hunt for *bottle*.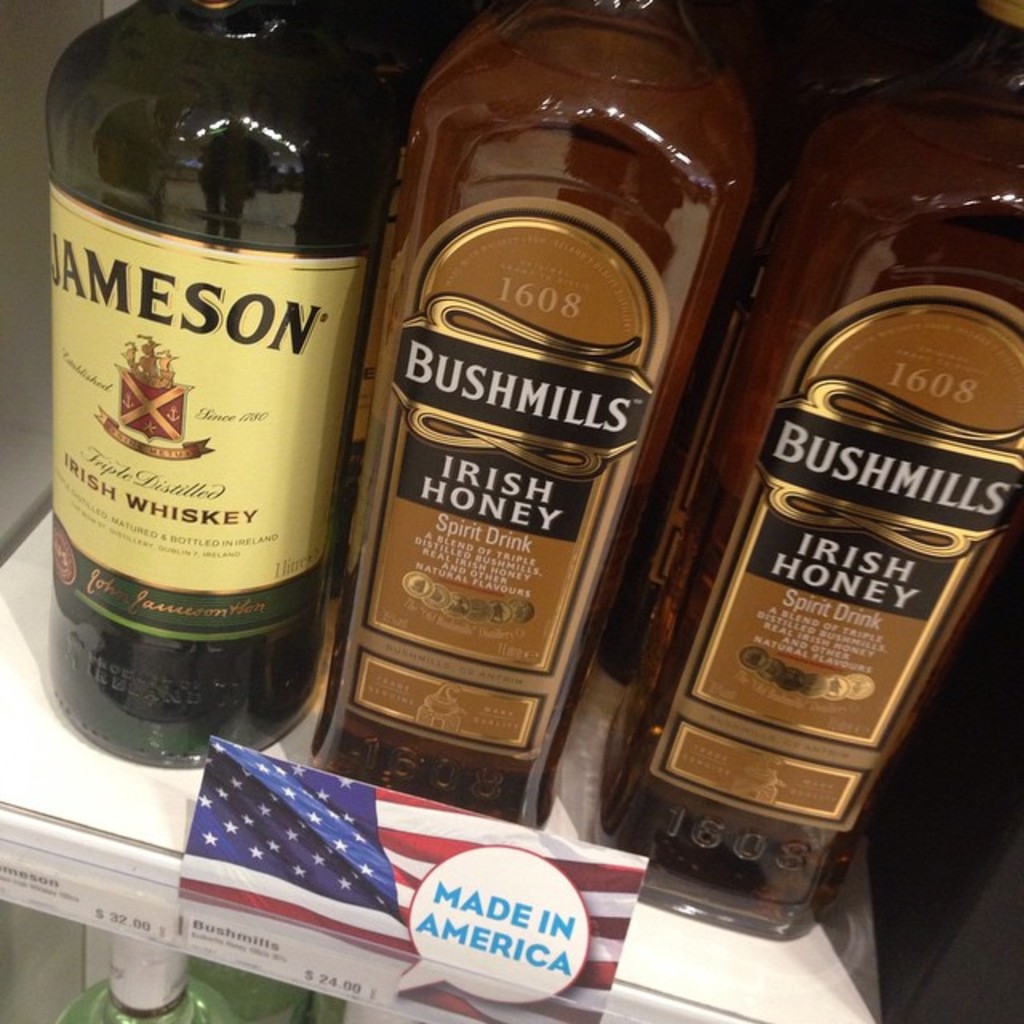
Hunted down at 547:40:1022:958.
